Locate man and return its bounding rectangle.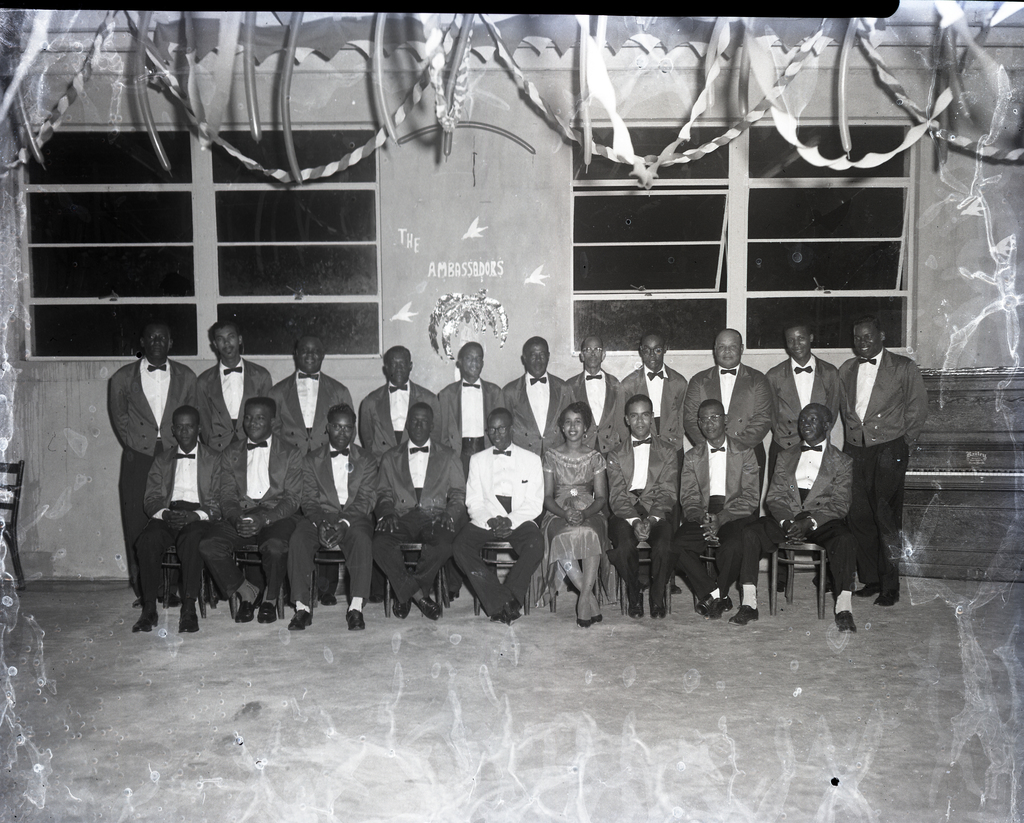
<region>561, 338, 632, 452</region>.
